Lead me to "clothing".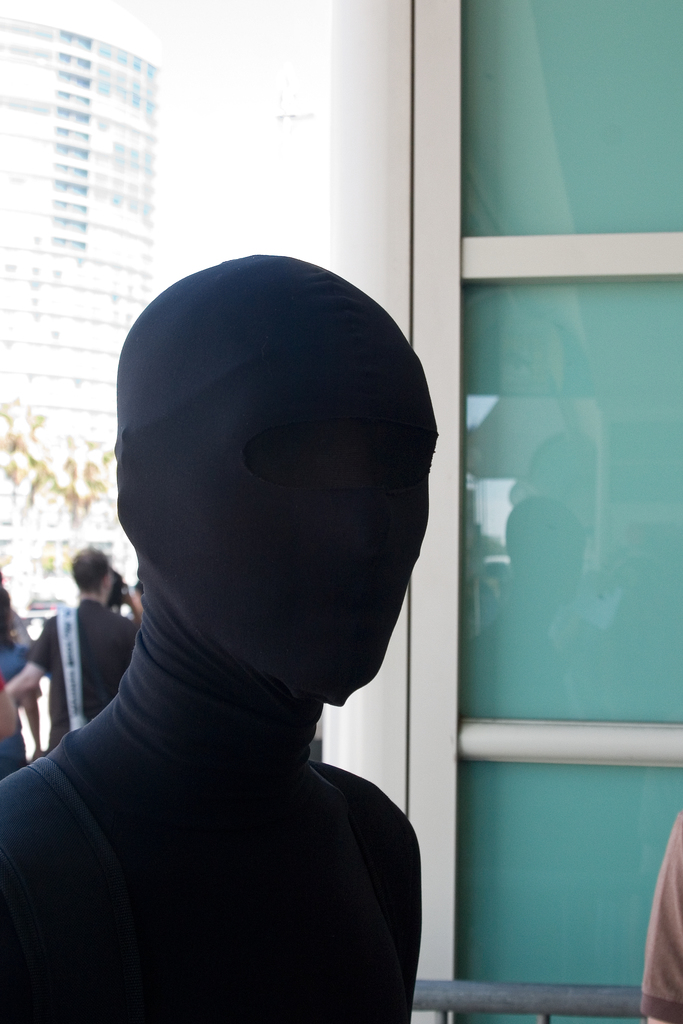
Lead to BBox(22, 596, 133, 746).
